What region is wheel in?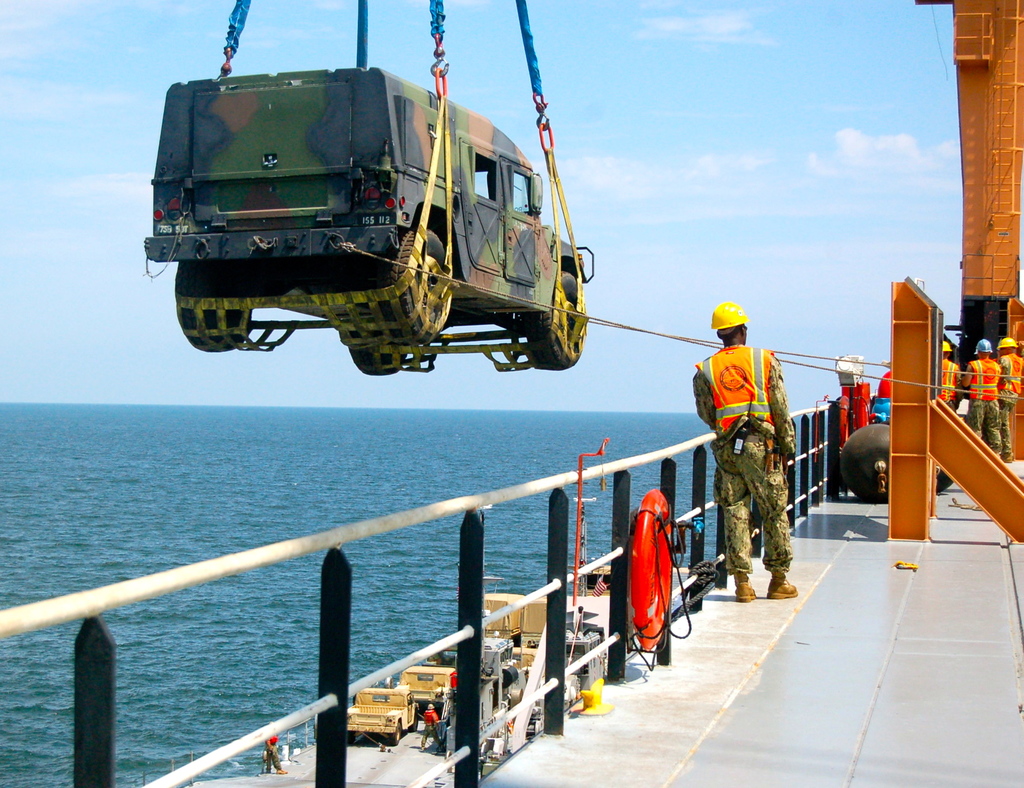
l=175, t=253, r=262, b=355.
